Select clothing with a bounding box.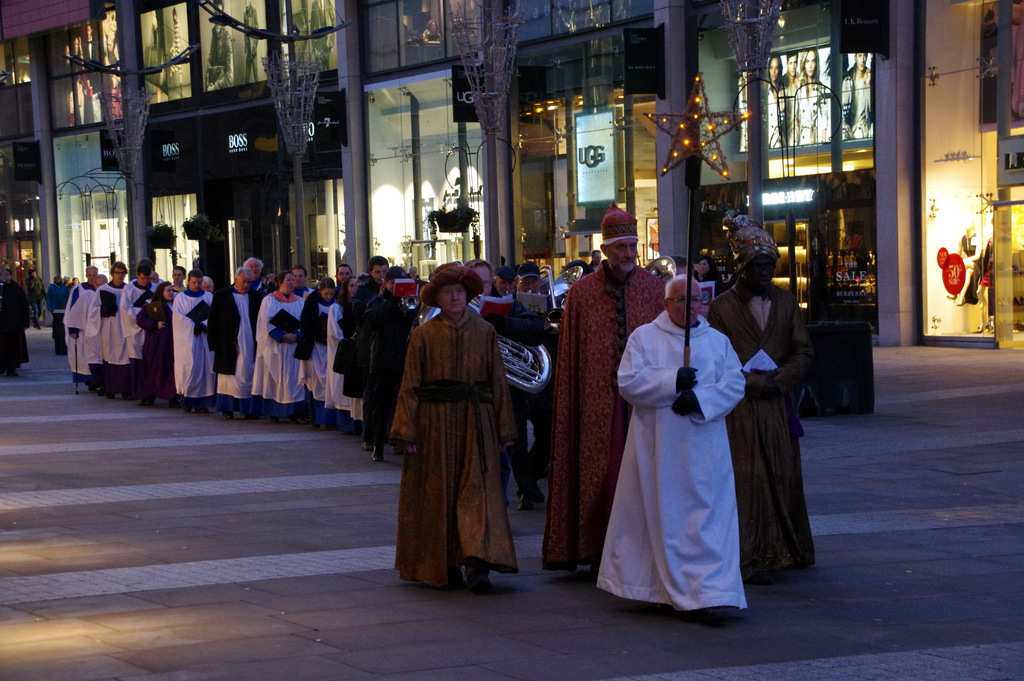
x1=389, y1=279, x2=531, y2=584.
